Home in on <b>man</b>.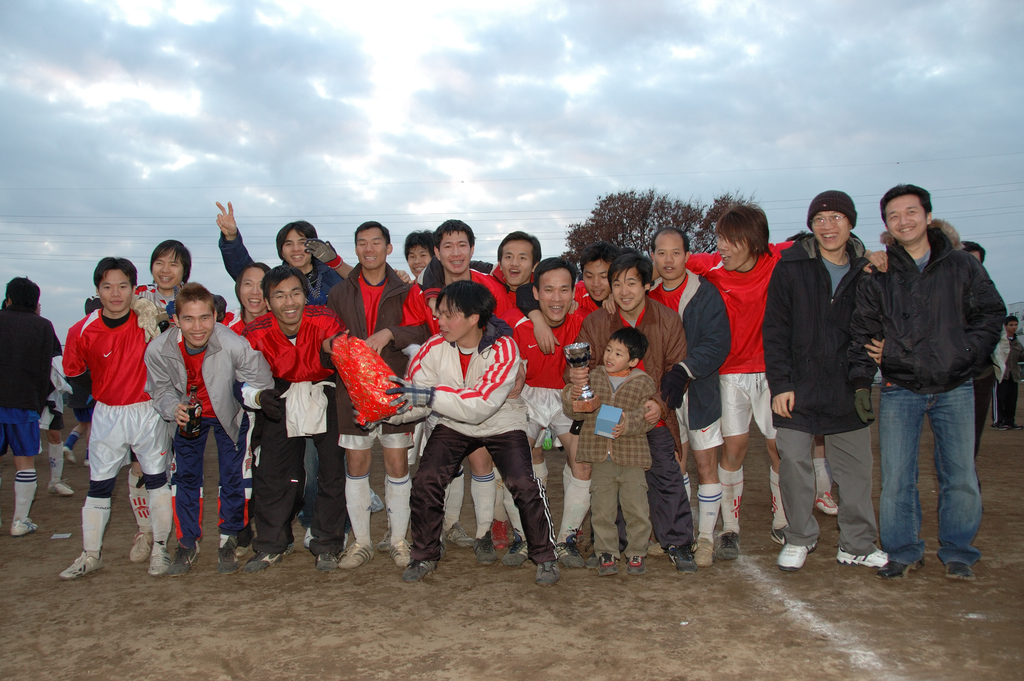
Homed in at bbox=[850, 170, 1011, 587].
